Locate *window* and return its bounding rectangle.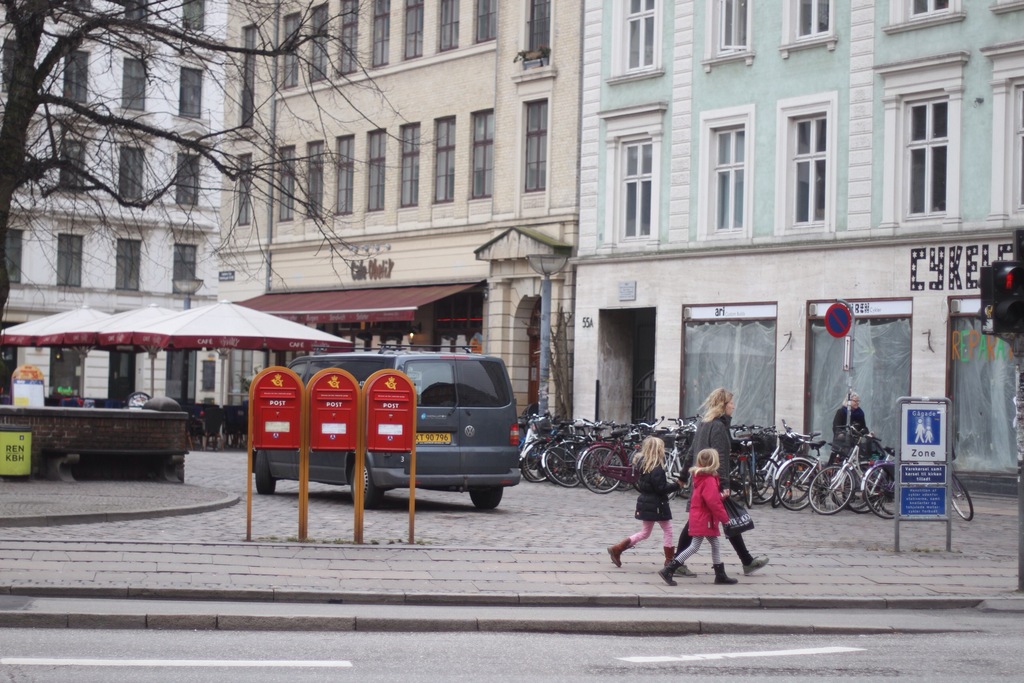
crop(337, 136, 363, 211).
